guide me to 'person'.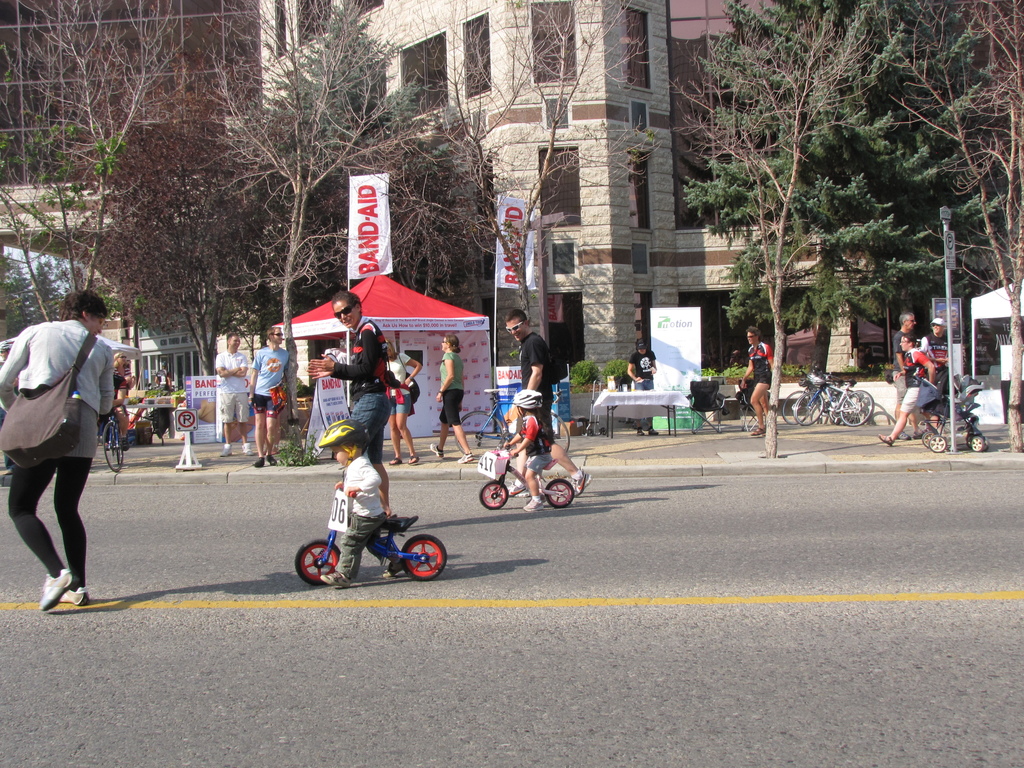
Guidance: region(247, 327, 293, 472).
